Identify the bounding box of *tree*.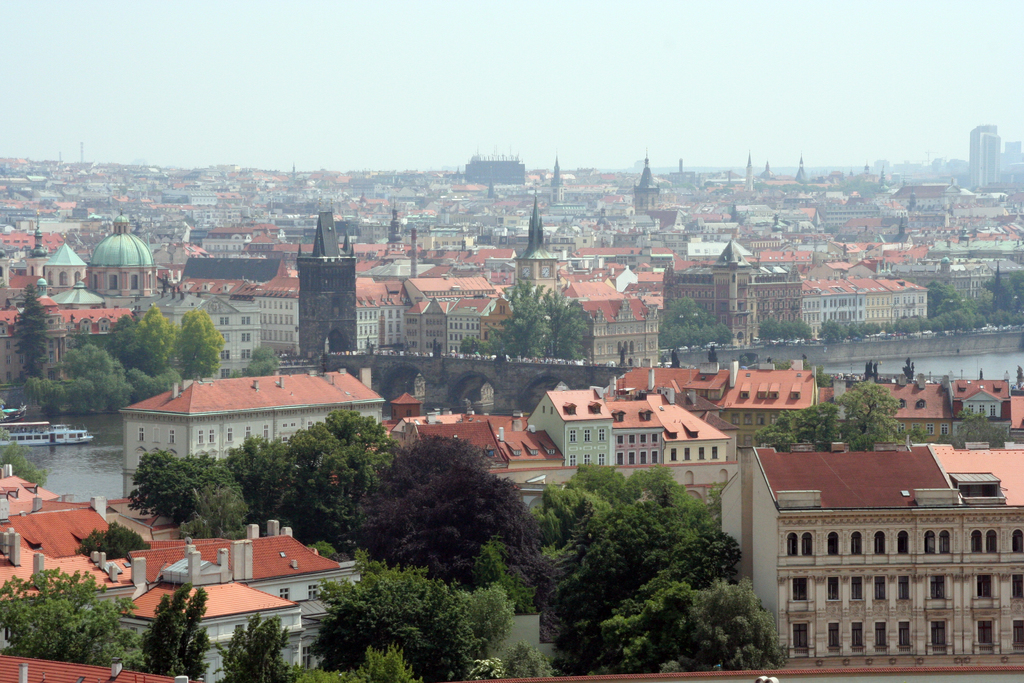
pyautogui.locateOnScreen(464, 288, 591, 359).
